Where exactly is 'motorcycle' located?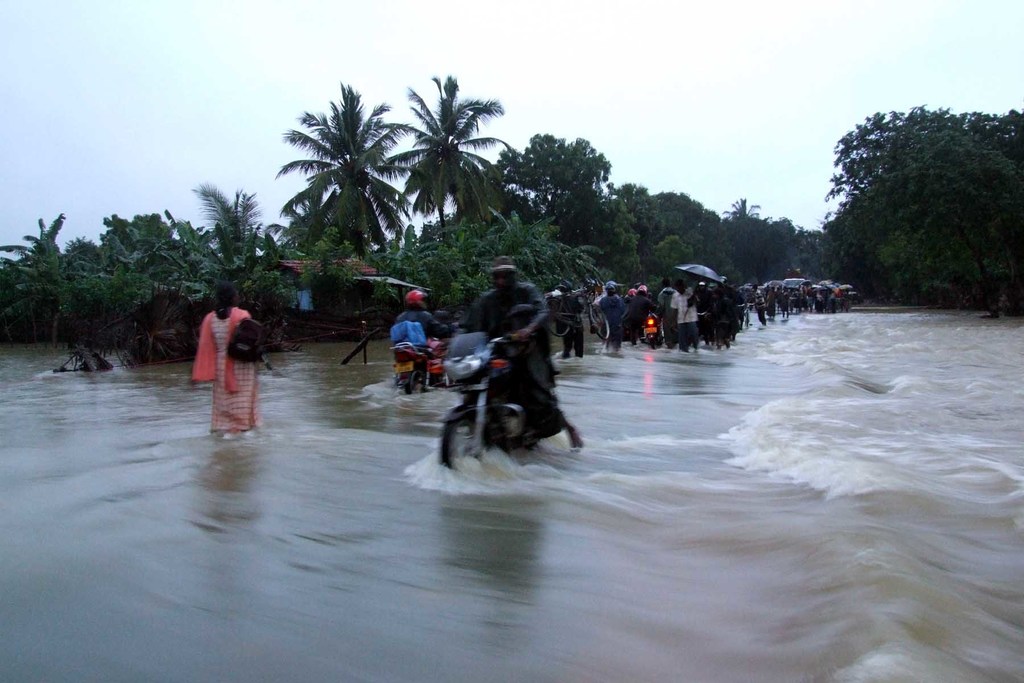
Its bounding box is {"x1": 429, "y1": 332, "x2": 588, "y2": 486}.
